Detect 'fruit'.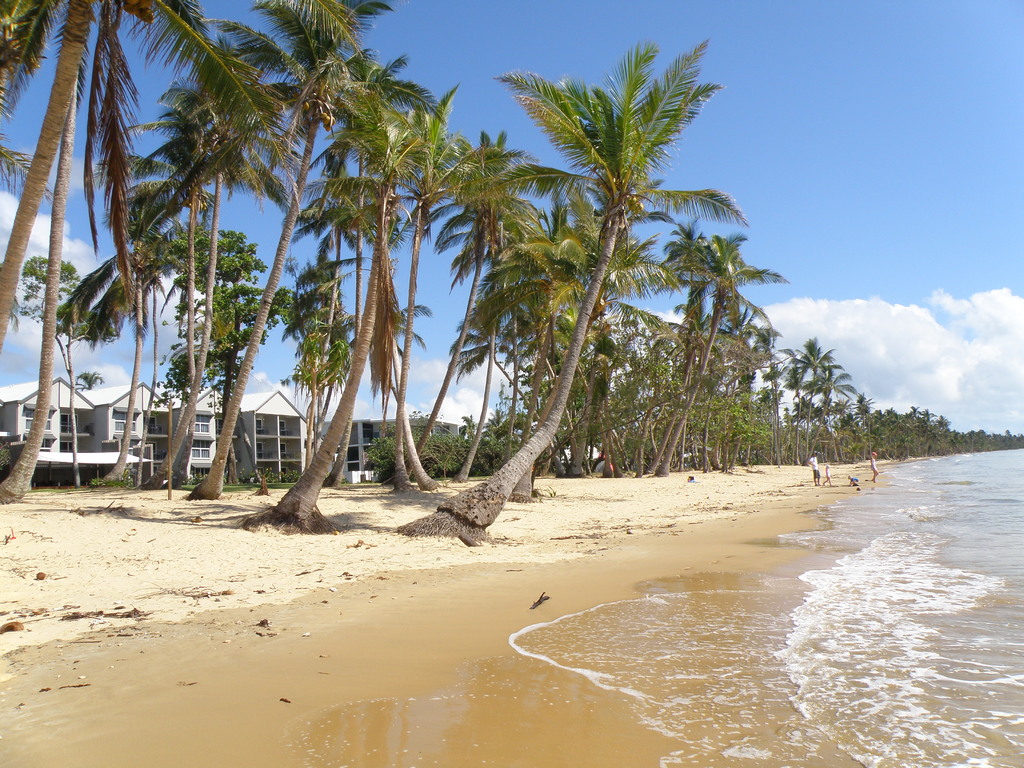
Detected at [633,198,645,212].
